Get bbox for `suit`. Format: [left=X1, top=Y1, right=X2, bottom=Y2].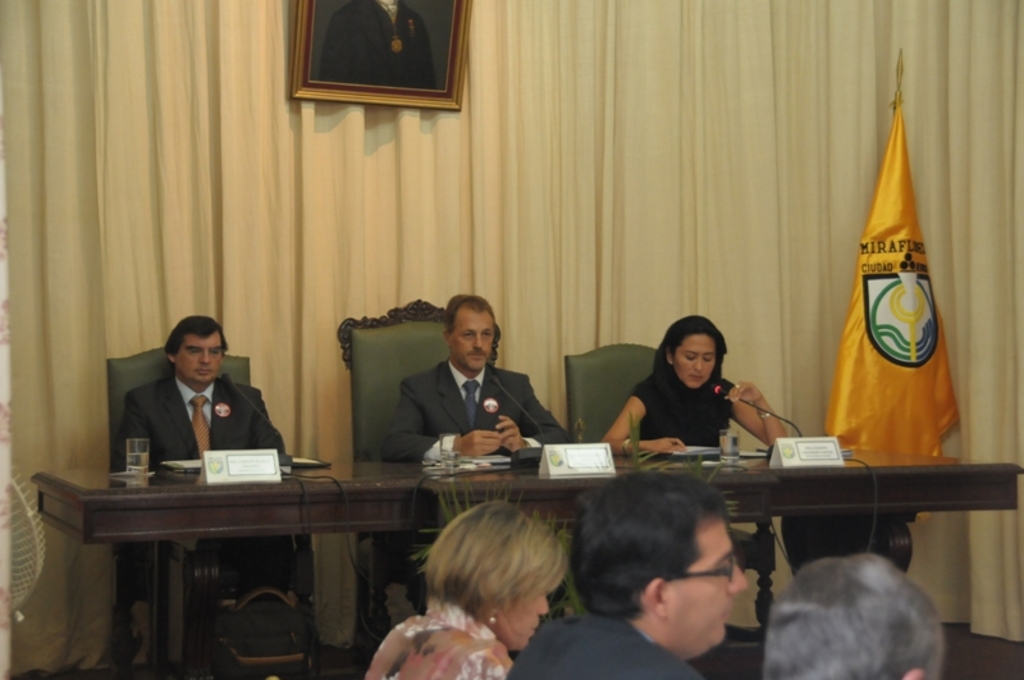
[left=508, top=617, right=708, bottom=679].
